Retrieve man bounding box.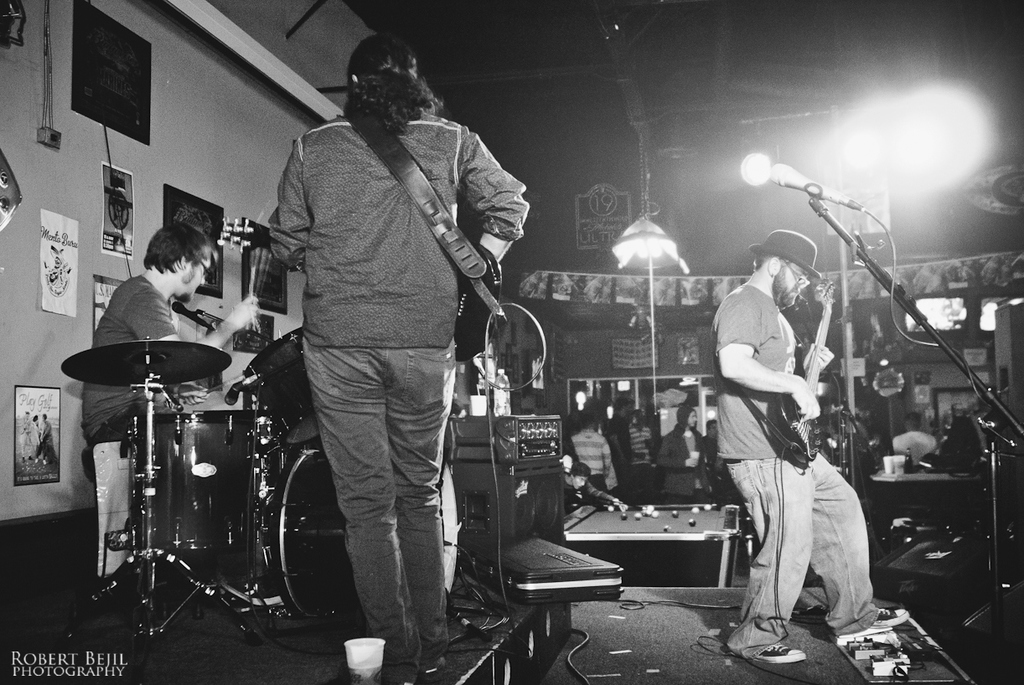
Bounding box: rect(83, 218, 272, 579).
